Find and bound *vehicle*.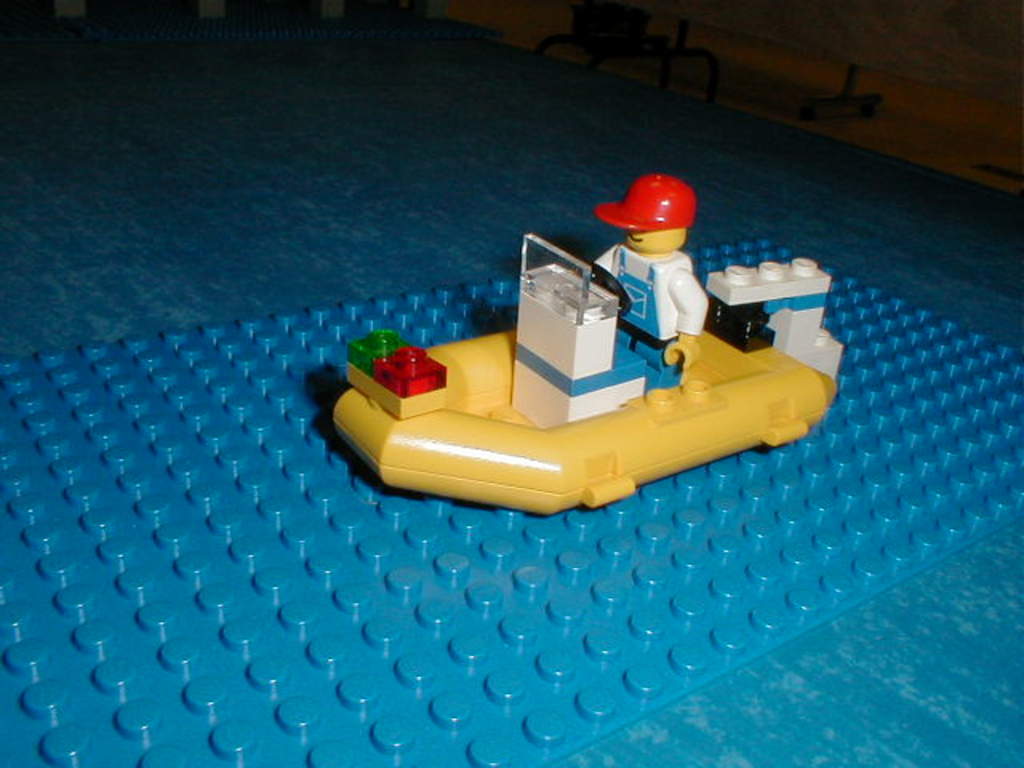
Bound: 320/213/859/538.
